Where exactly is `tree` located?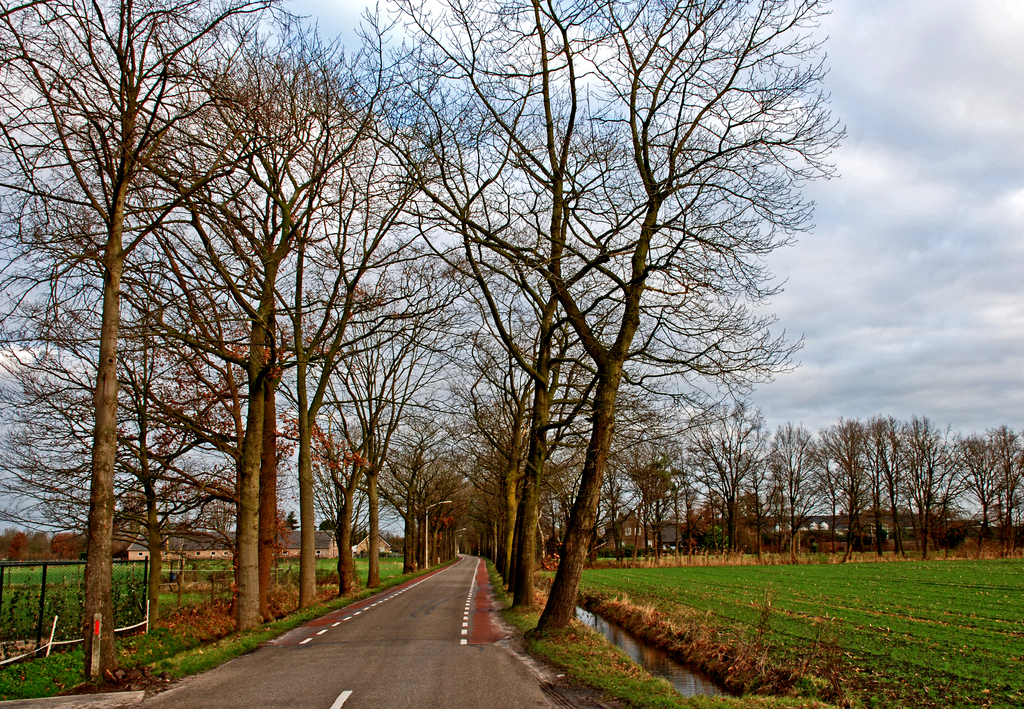
Its bounding box is pyautogui.locateOnScreen(0, 0, 416, 673).
